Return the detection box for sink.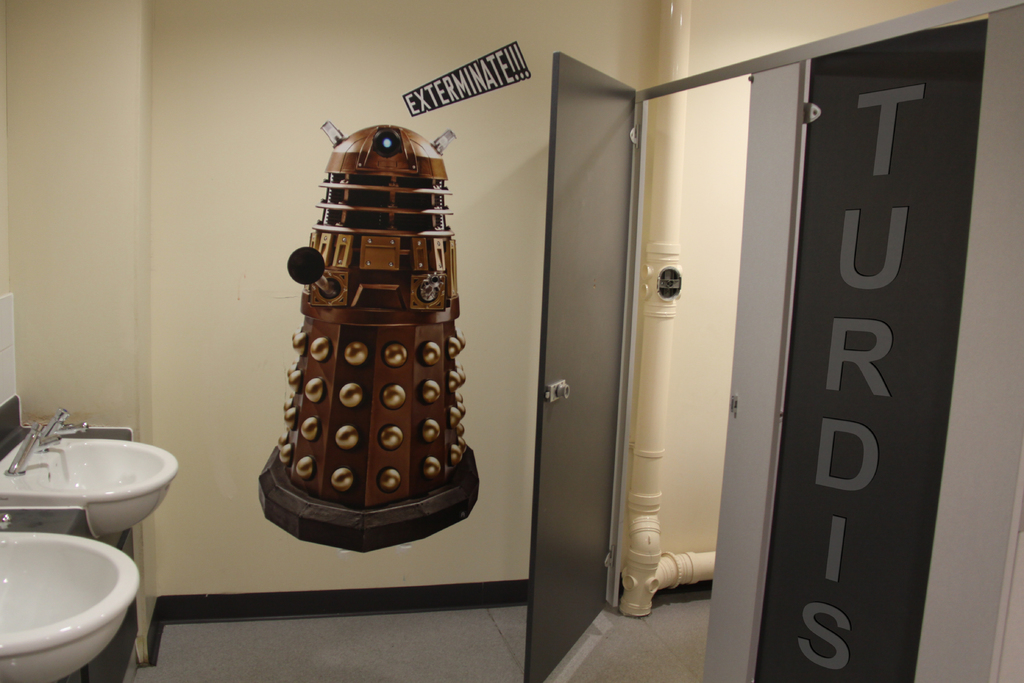
x1=10, y1=402, x2=186, y2=550.
